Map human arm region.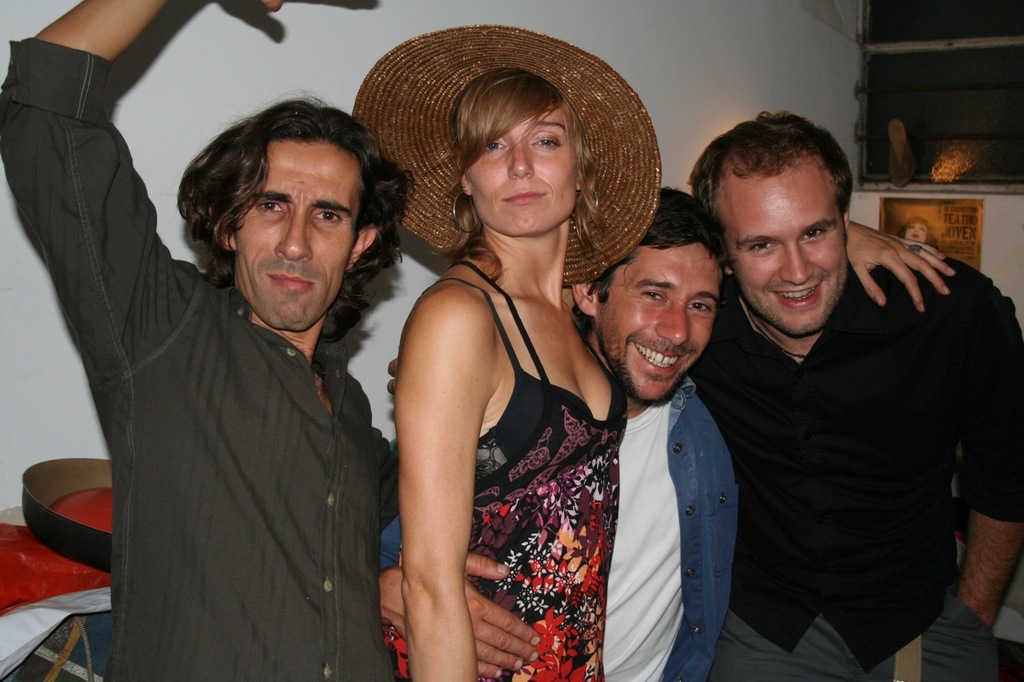
Mapped to <box>381,270,494,660</box>.
